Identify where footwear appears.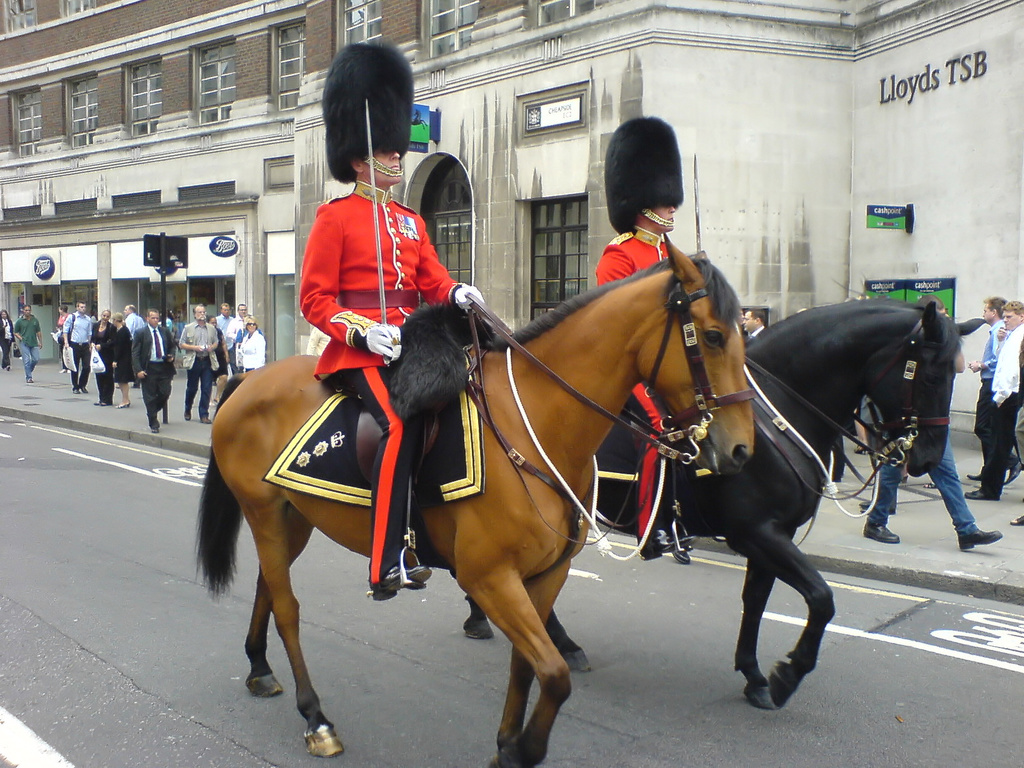
Appears at [954,526,1002,552].
